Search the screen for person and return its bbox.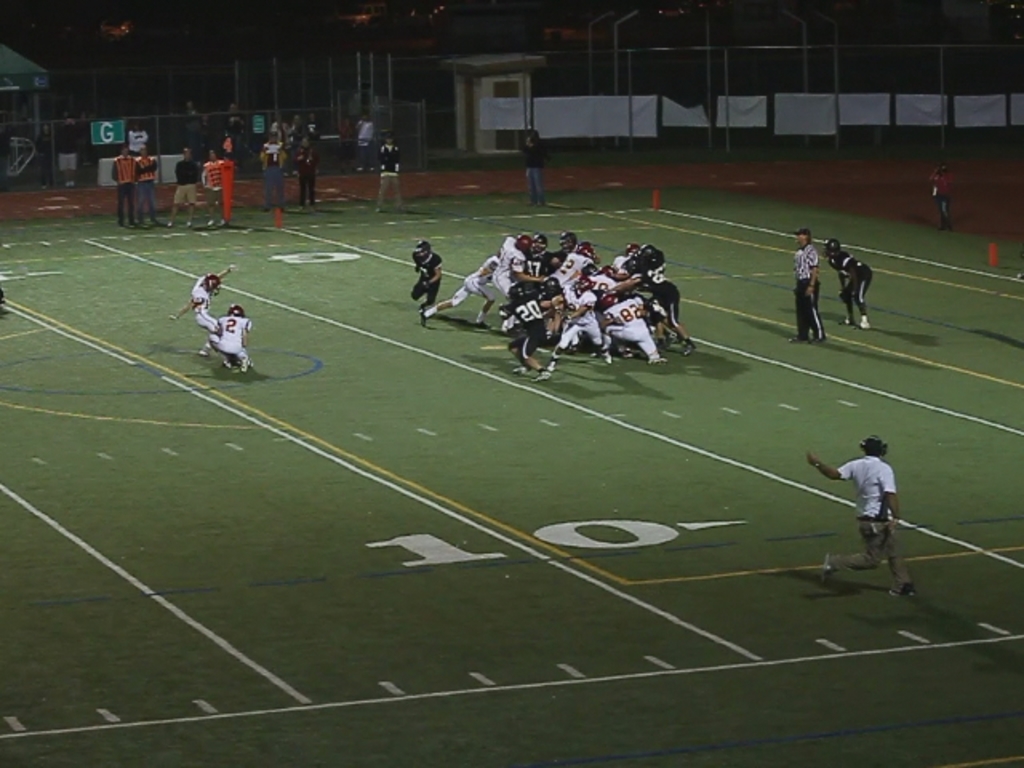
Found: l=357, t=114, r=374, b=171.
